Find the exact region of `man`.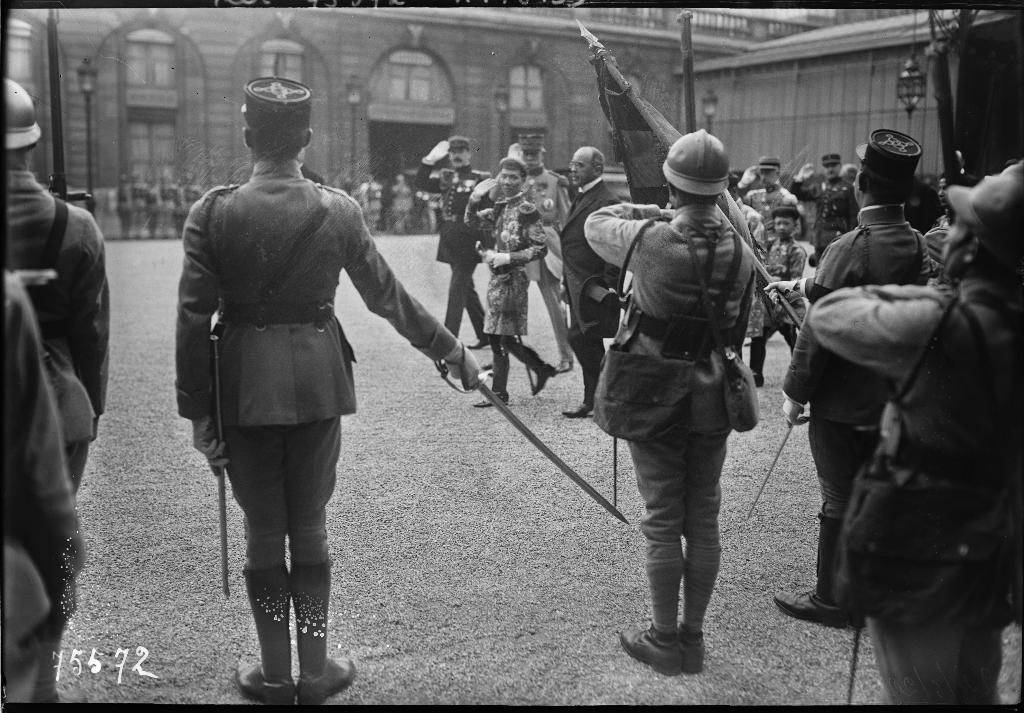
Exact region: region(6, 72, 110, 505).
